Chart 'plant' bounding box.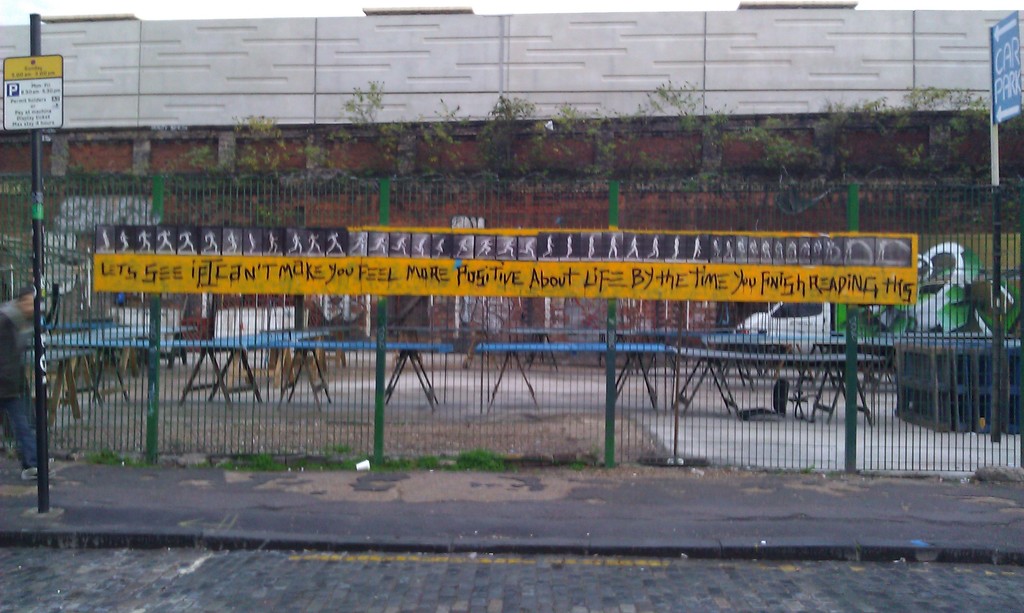
Charted: x1=414, y1=453, x2=438, y2=468.
